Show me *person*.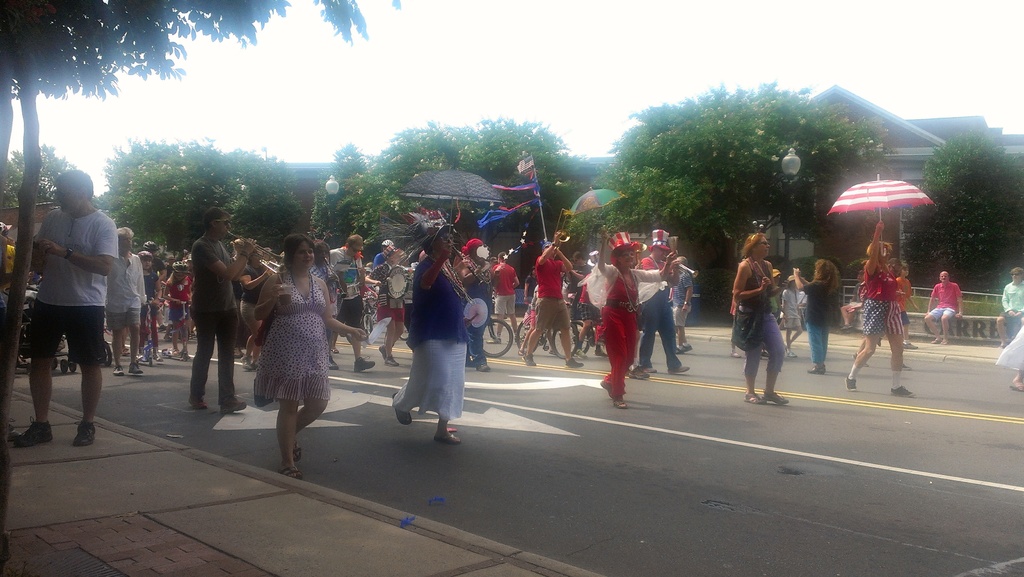
*person* is here: (998, 266, 1023, 355).
